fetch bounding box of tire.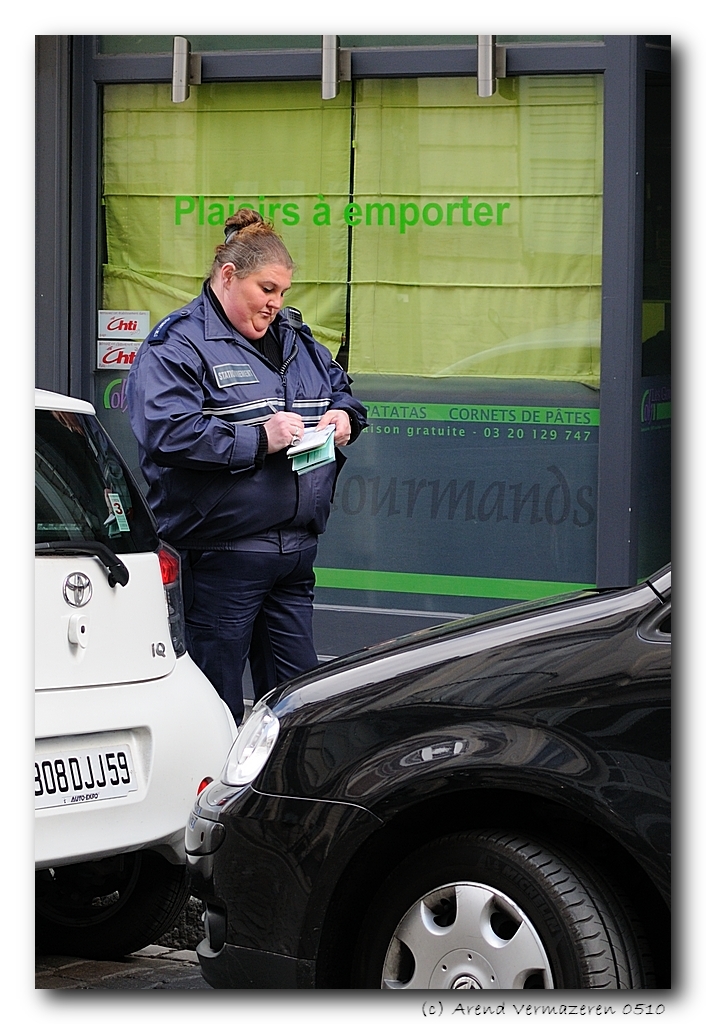
Bbox: [left=37, top=845, right=190, bottom=961].
